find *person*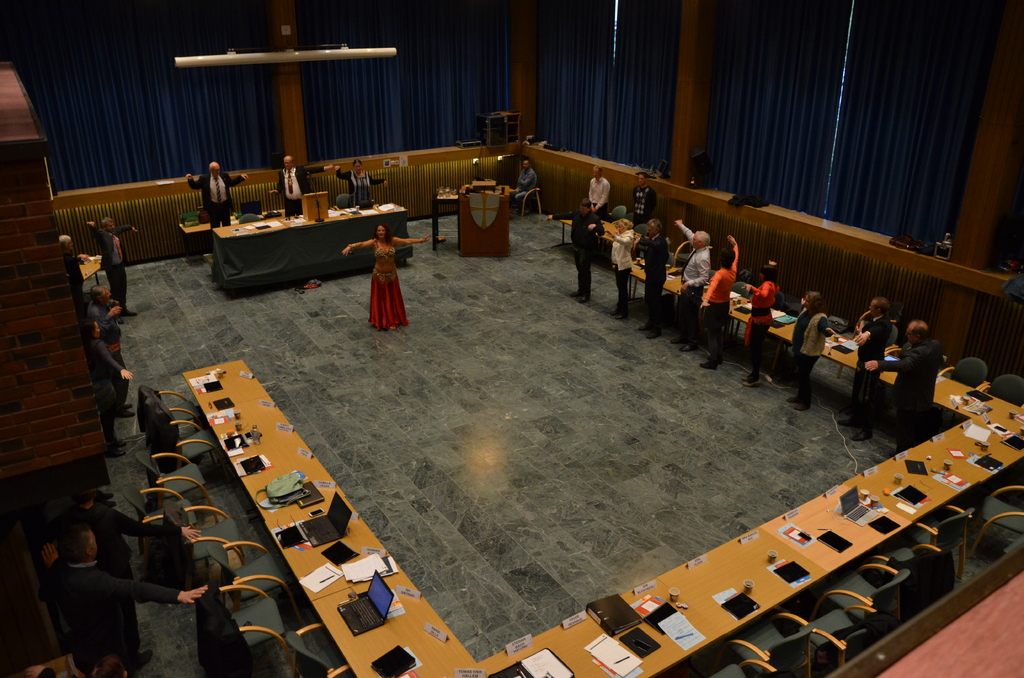
x1=593, y1=162, x2=609, y2=216
